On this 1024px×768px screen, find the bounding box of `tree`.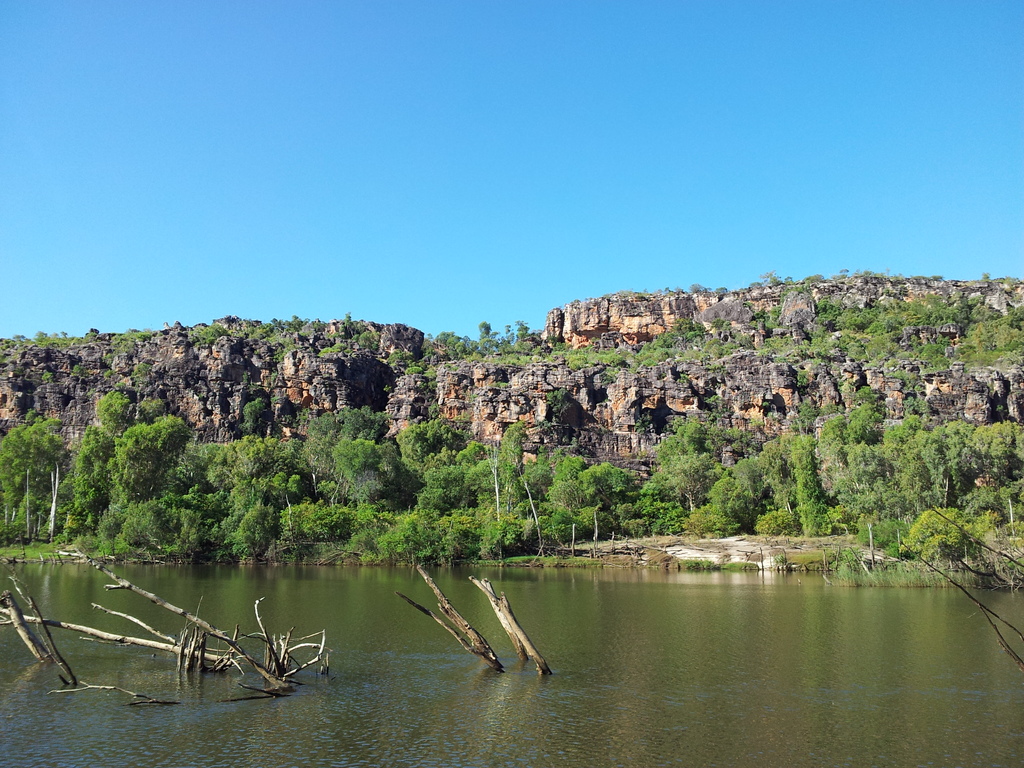
Bounding box: 512,460,550,536.
